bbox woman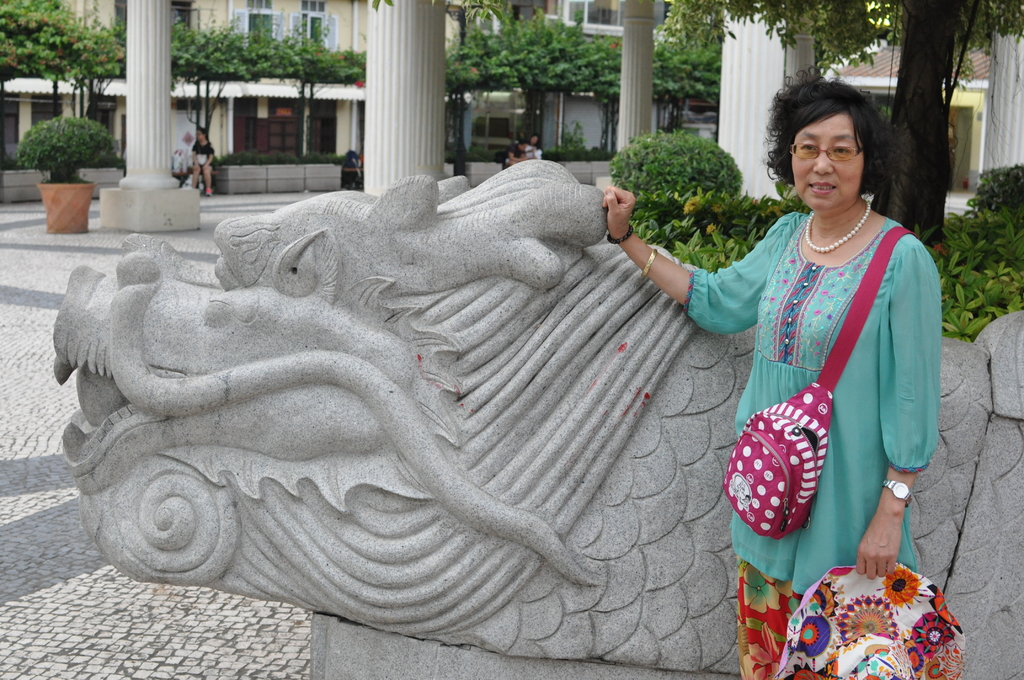
bbox(656, 77, 952, 672)
